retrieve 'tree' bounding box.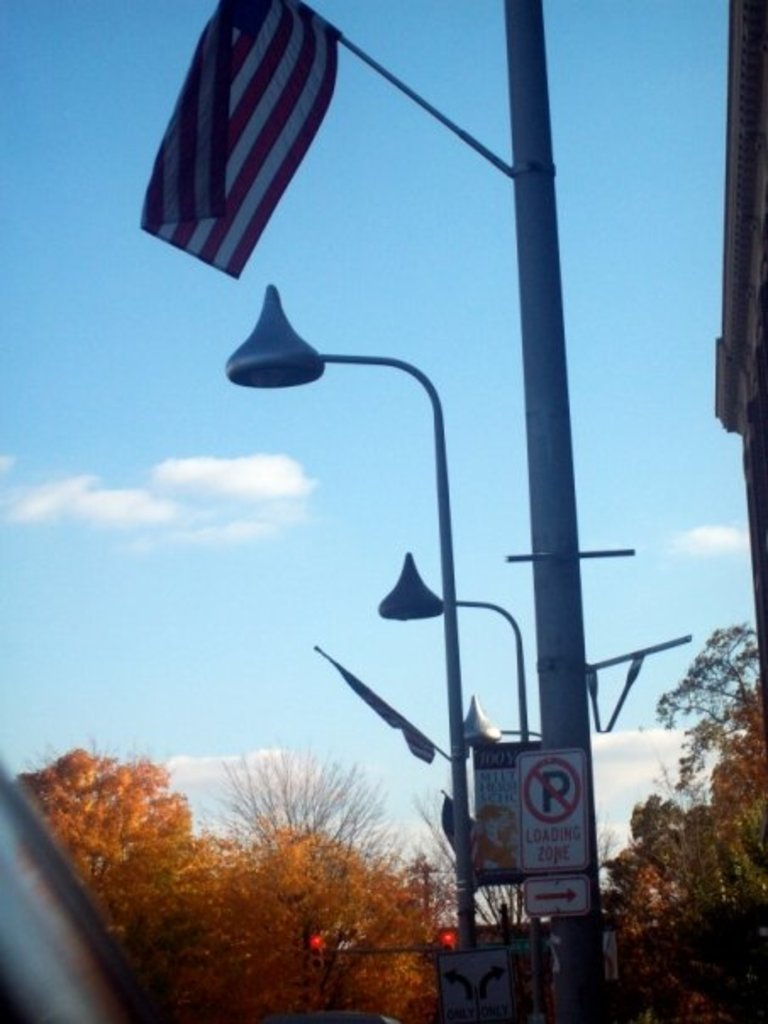
Bounding box: x1=78 y1=812 x2=456 y2=1022.
